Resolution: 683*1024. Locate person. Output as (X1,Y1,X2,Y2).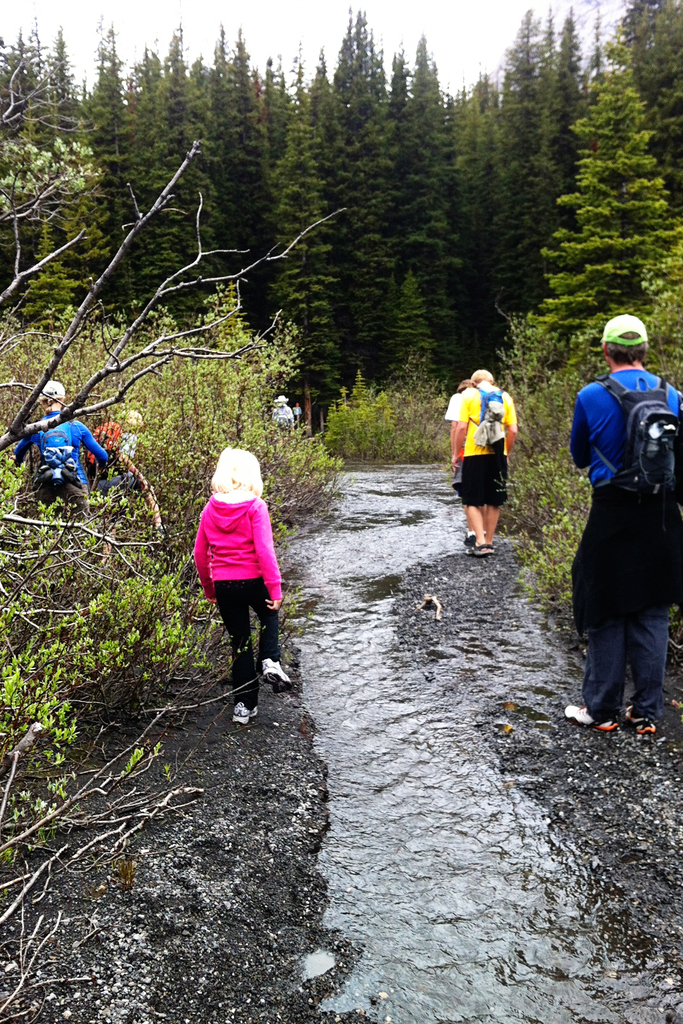
(192,449,295,721).
